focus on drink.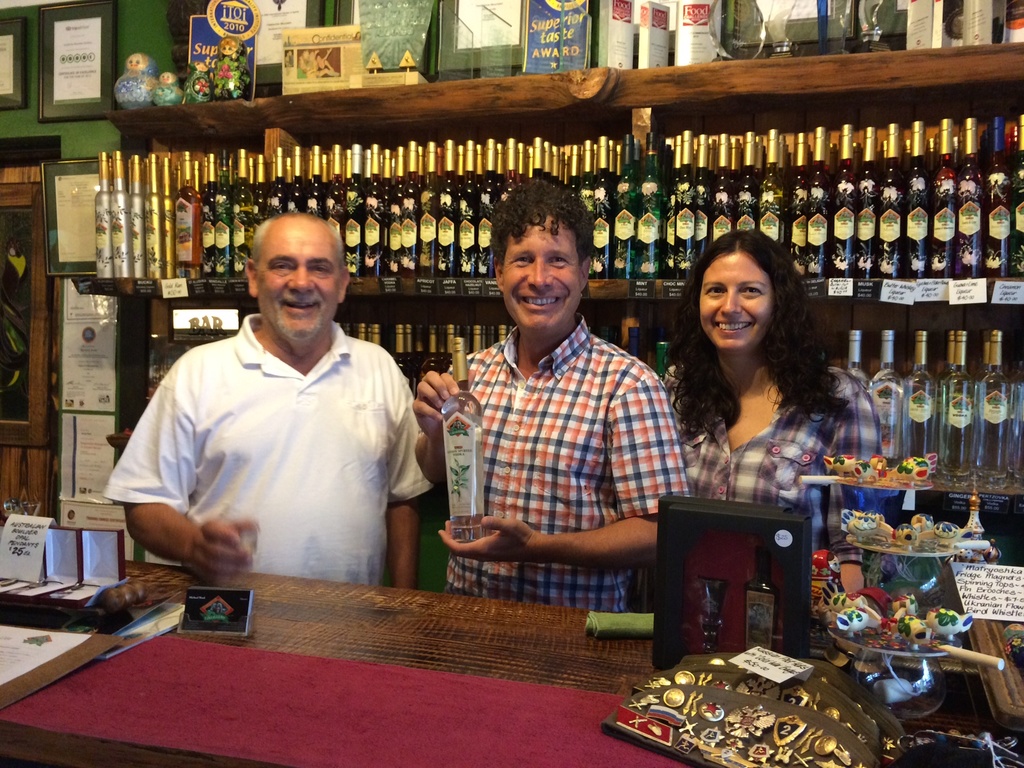
Focused at bbox=(436, 335, 489, 543).
